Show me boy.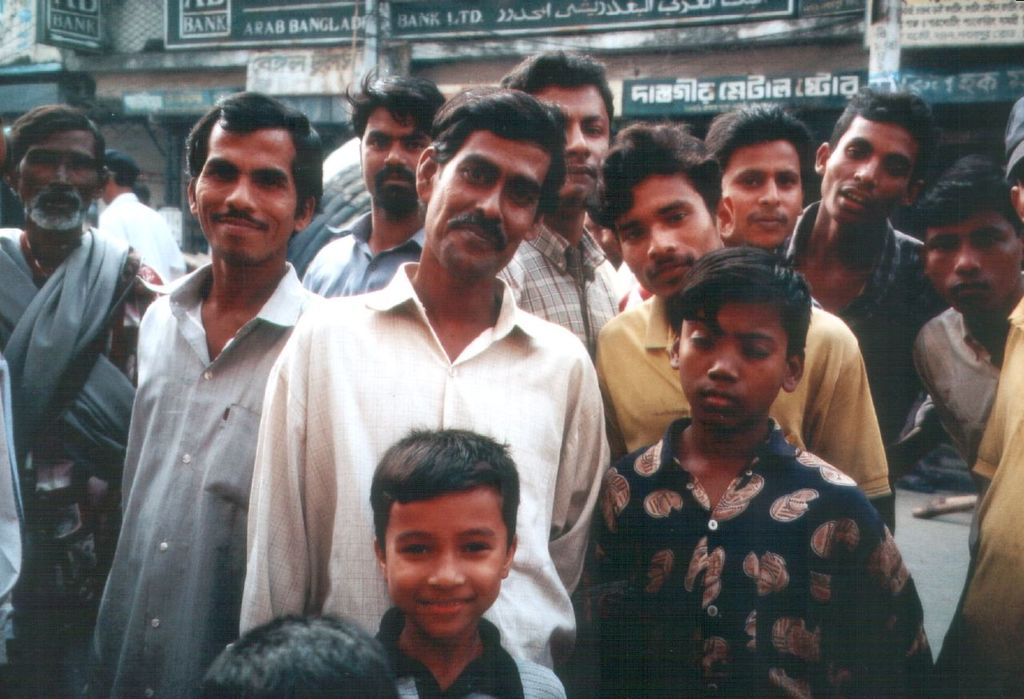
boy is here: bbox=(778, 87, 958, 458).
